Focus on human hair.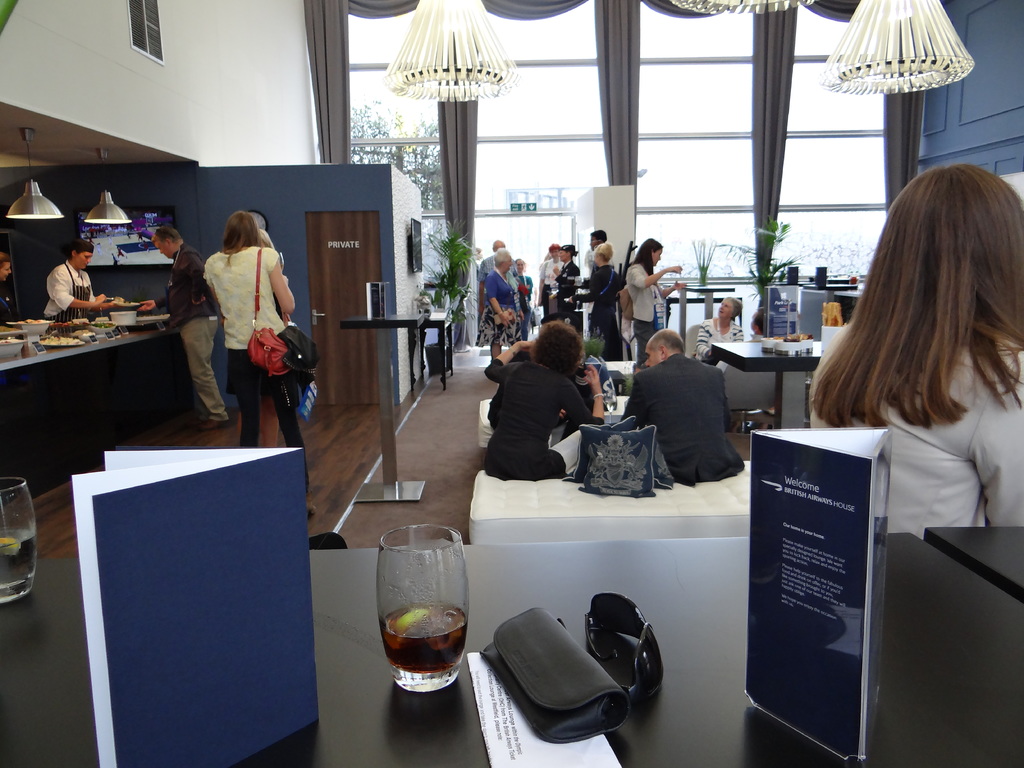
Focused at x1=559, y1=244, x2=579, y2=261.
